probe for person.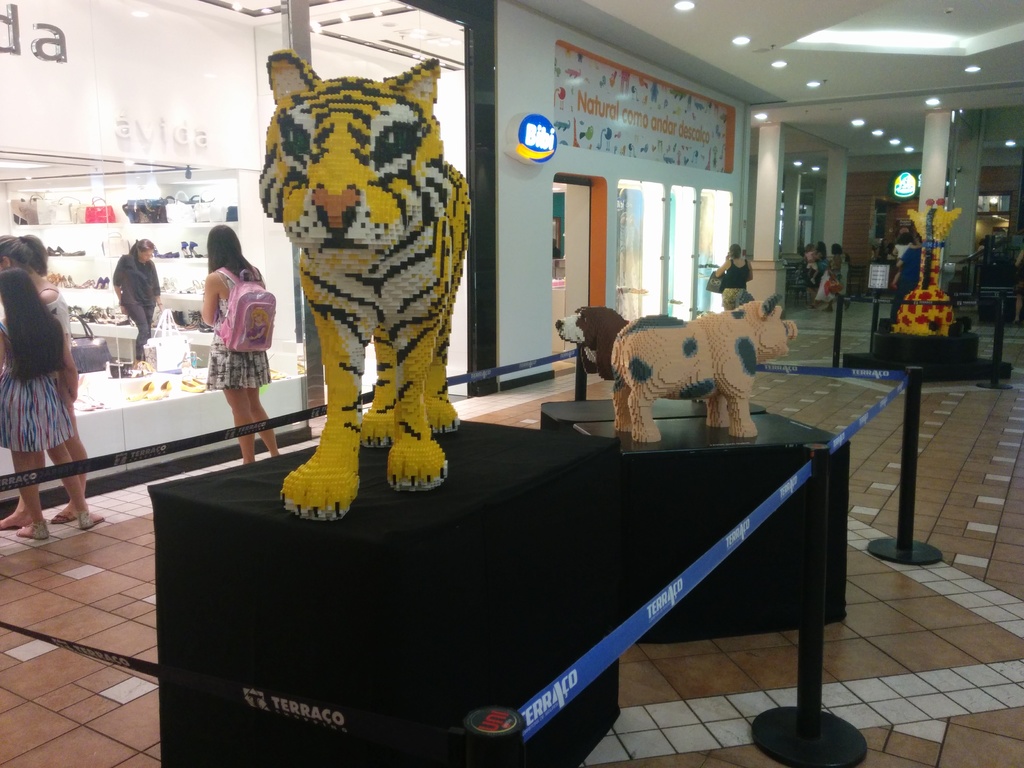
Probe result: BBox(898, 234, 932, 314).
